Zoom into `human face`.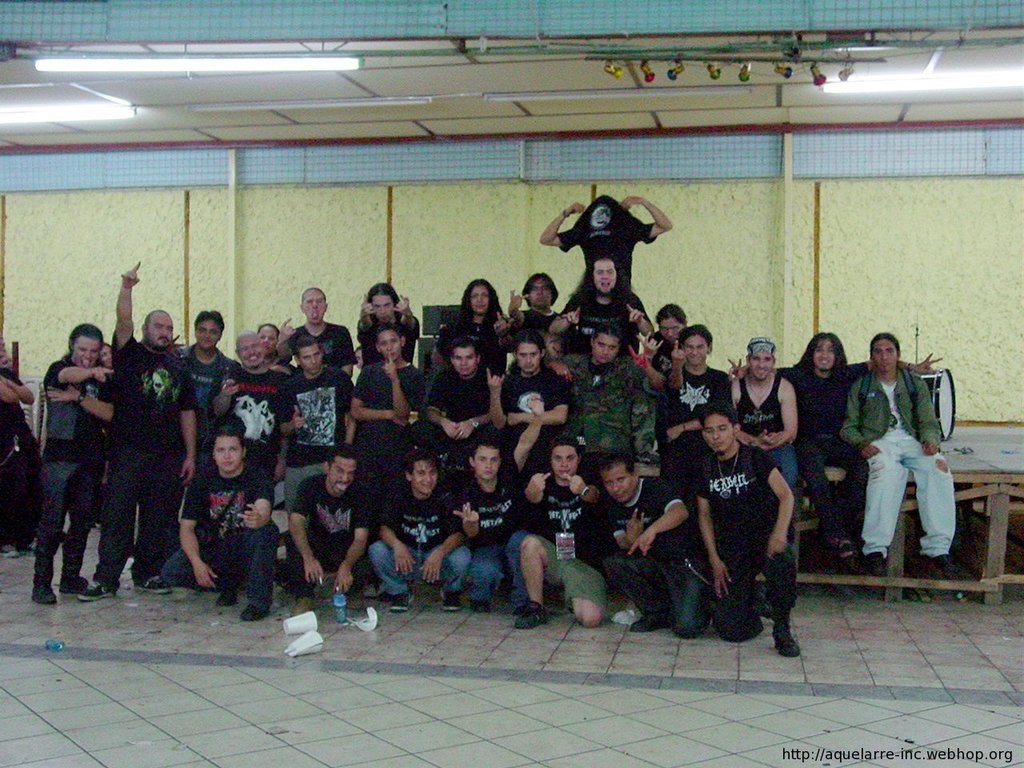
Zoom target: [603,462,637,505].
